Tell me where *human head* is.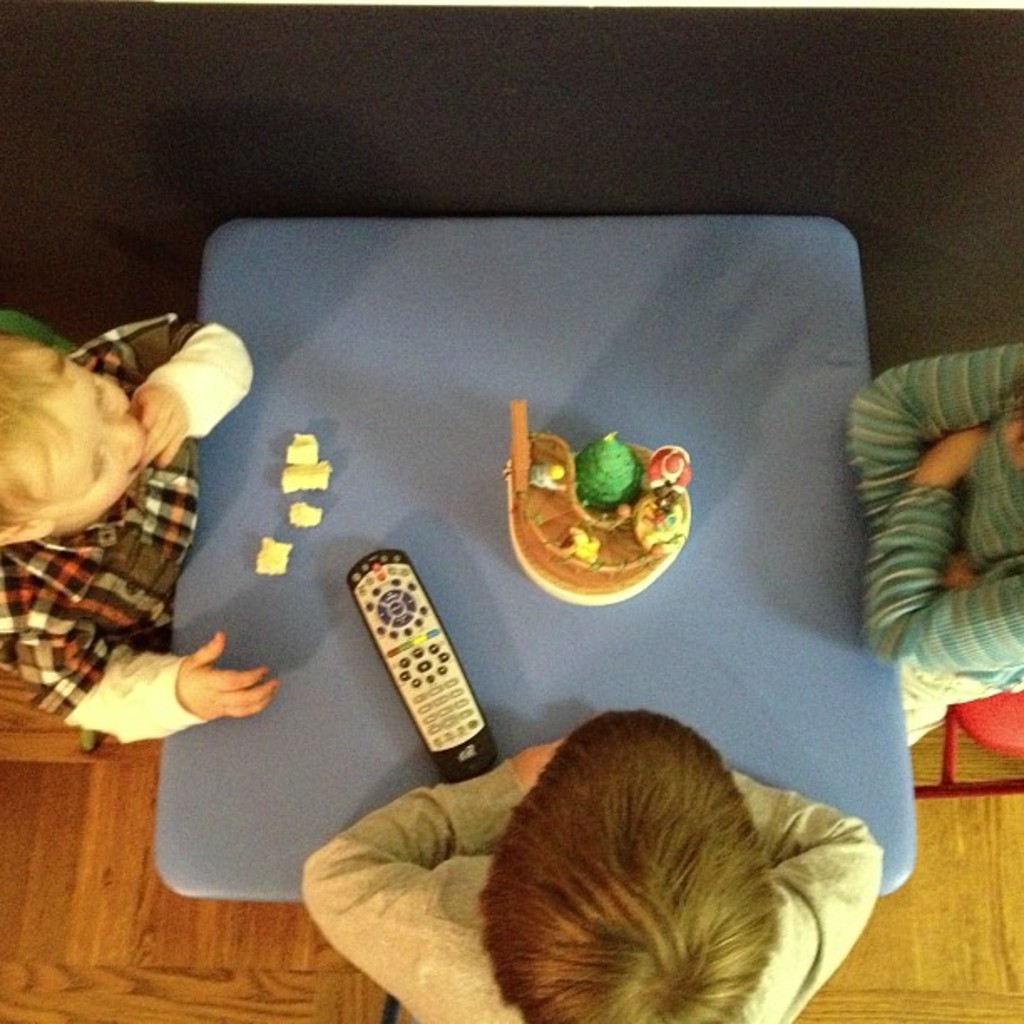
*human head* is at [left=0, top=325, right=159, bottom=562].
